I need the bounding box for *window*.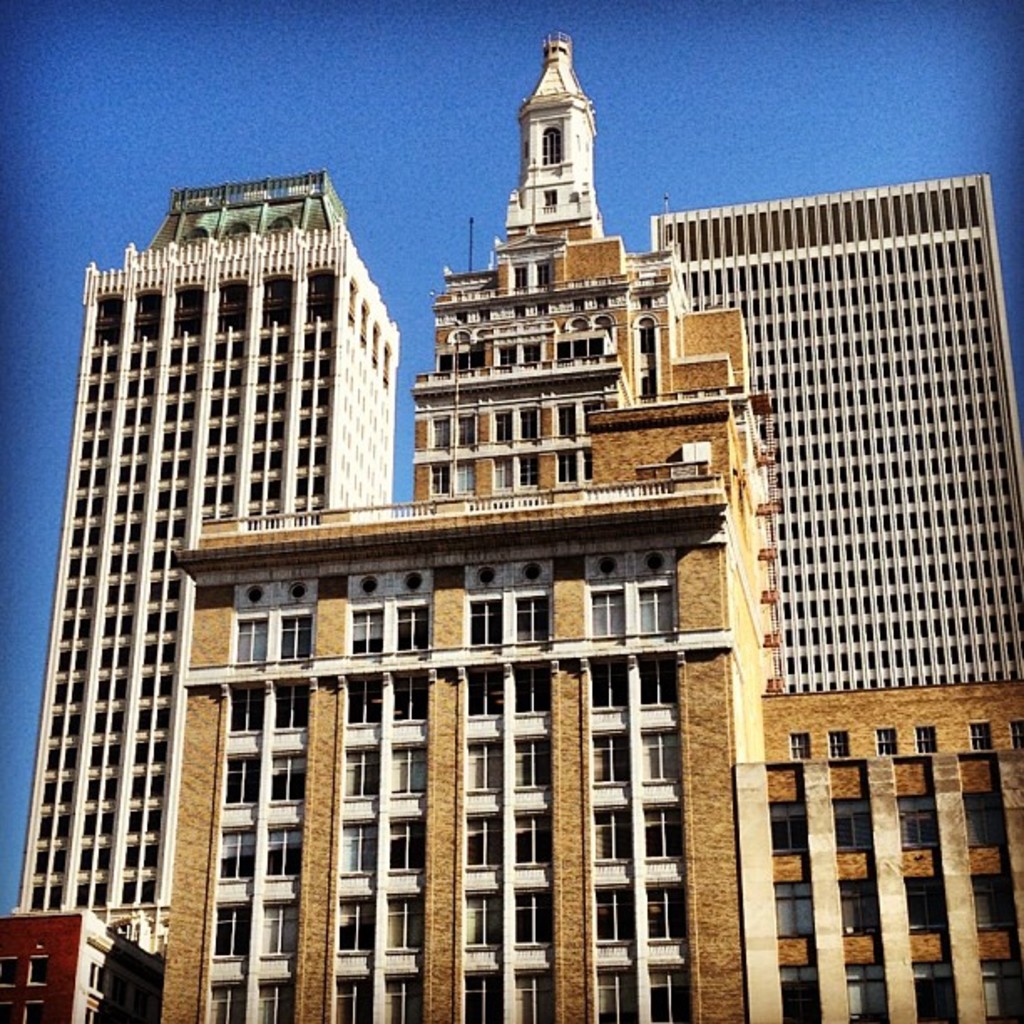
Here it is: x1=828 y1=728 x2=853 y2=760.
